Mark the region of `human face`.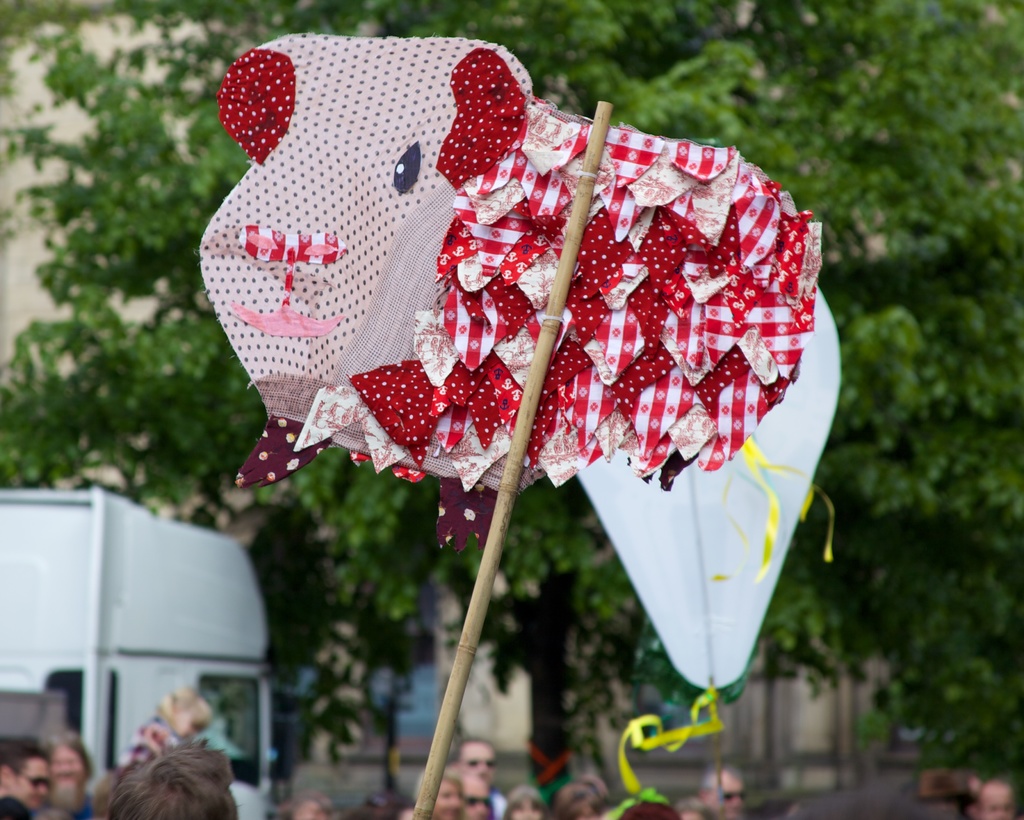
Region: select_region(457, 741, 498, 791).
